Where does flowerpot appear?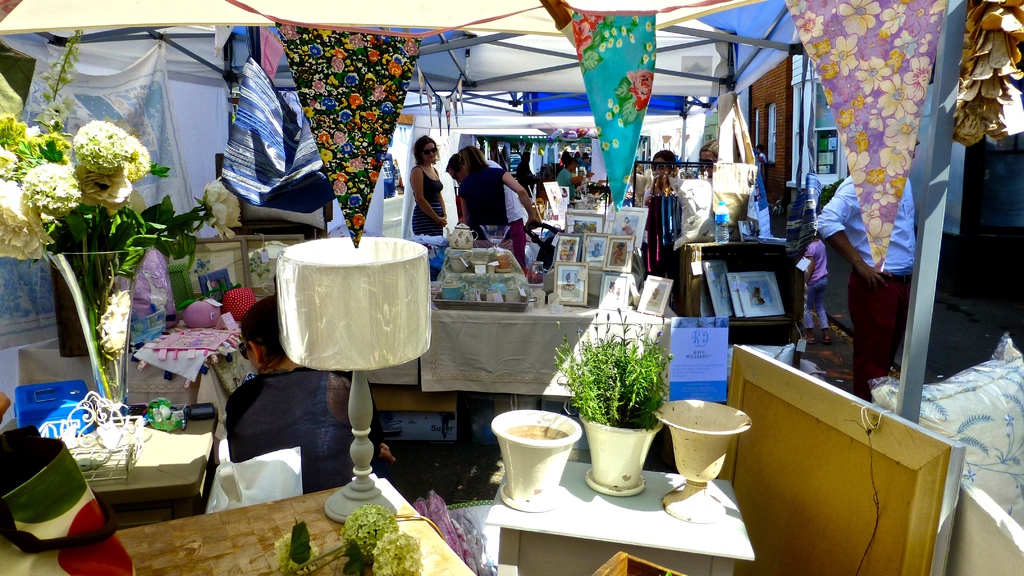
Appears at <region>584, 409, 664, 491</region>.
